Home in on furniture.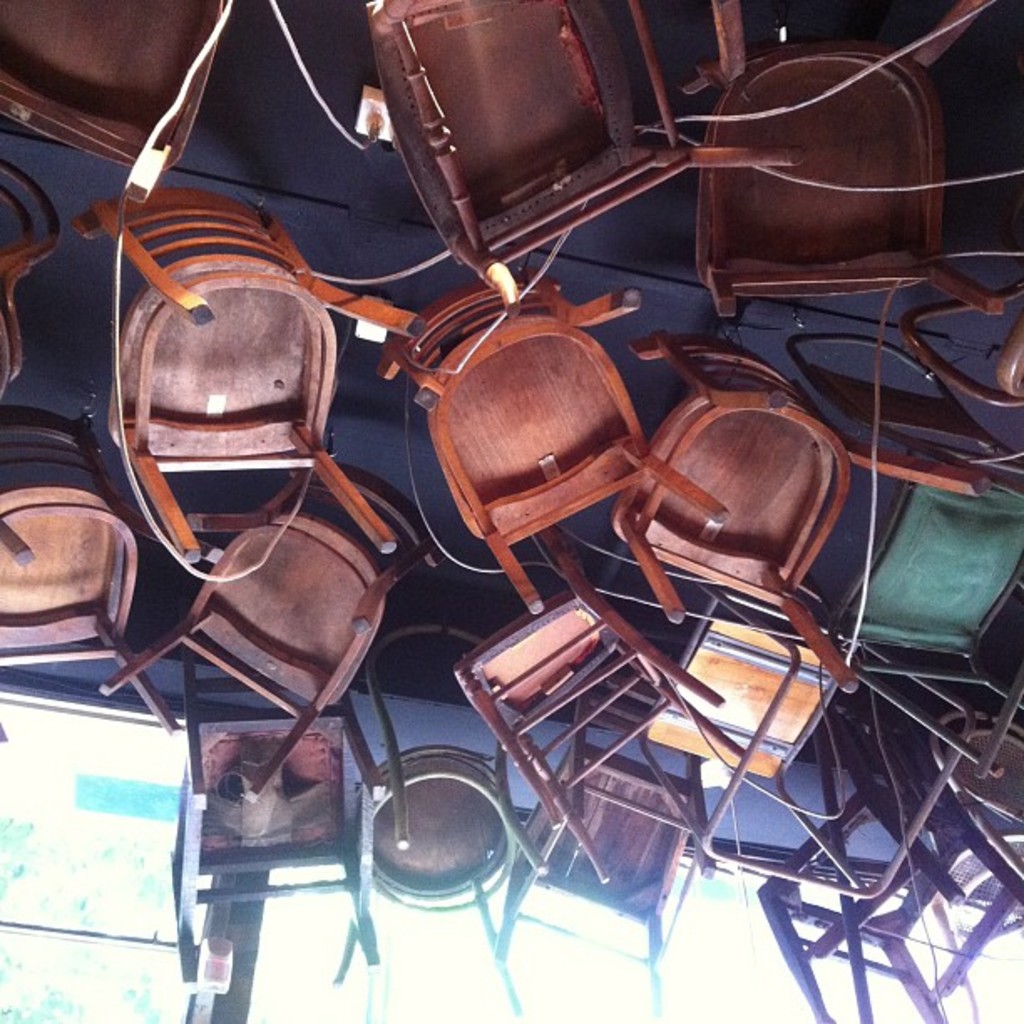
Homed in at [x1=162, y1=637, x2=415, y2=999].
